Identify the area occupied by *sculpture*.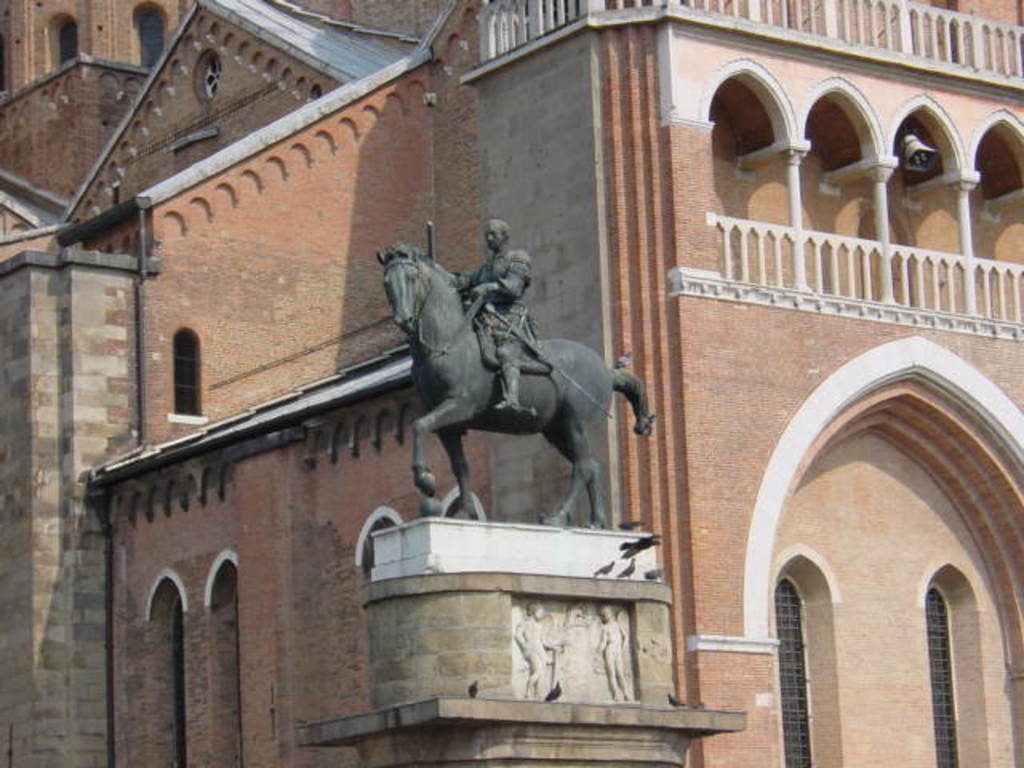
Area: (374, 229, 661, 546).
